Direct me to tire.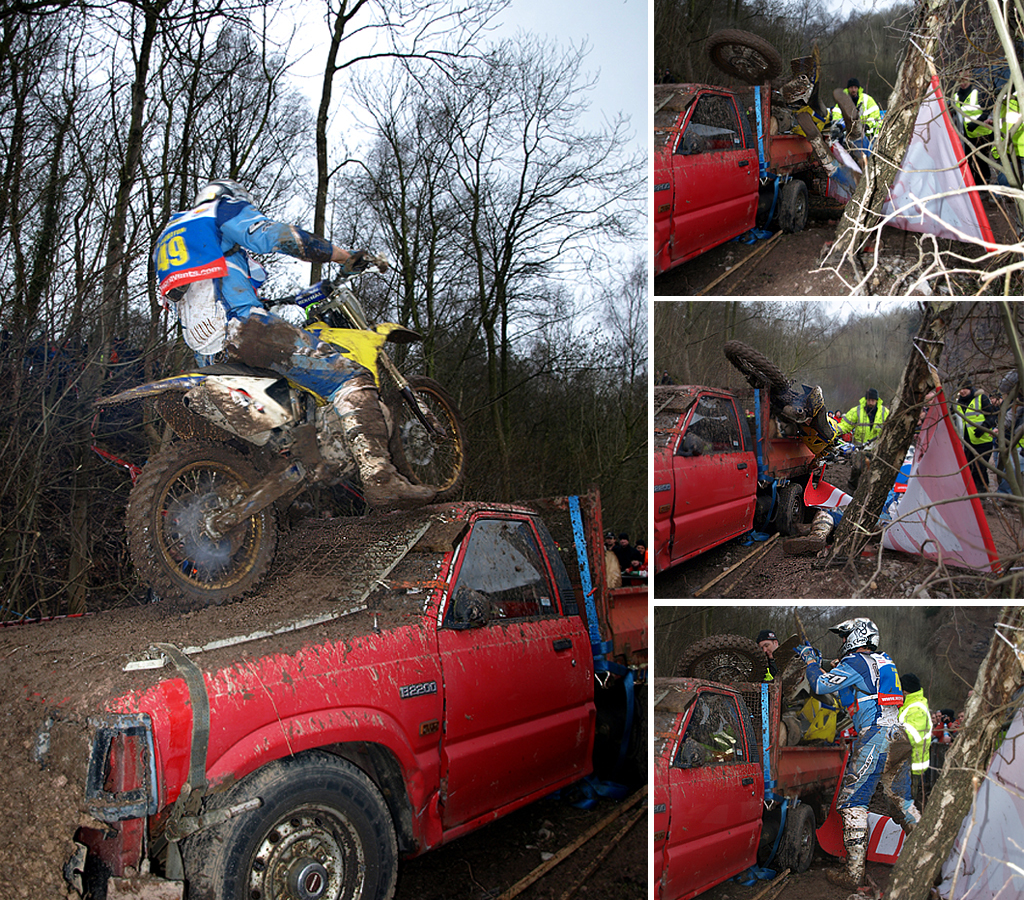
Direction: [x1=120, y1=429, x2=289, y2=601].
